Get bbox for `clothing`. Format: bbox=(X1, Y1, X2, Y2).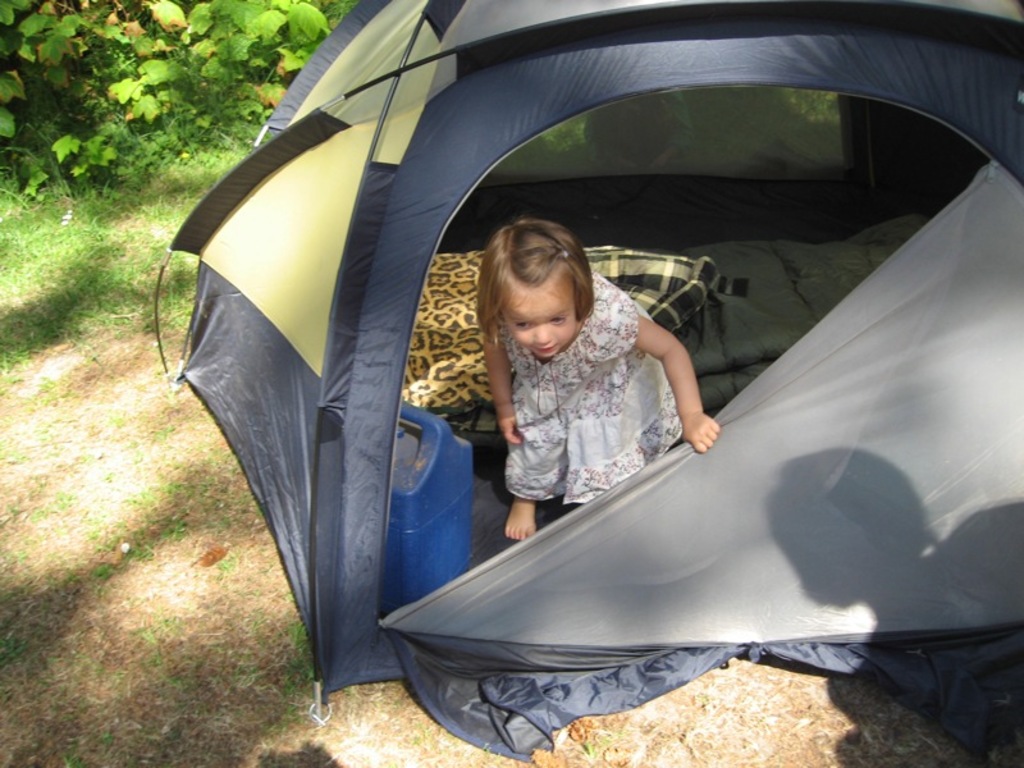
bbox=(465, 293, 709, 502).
